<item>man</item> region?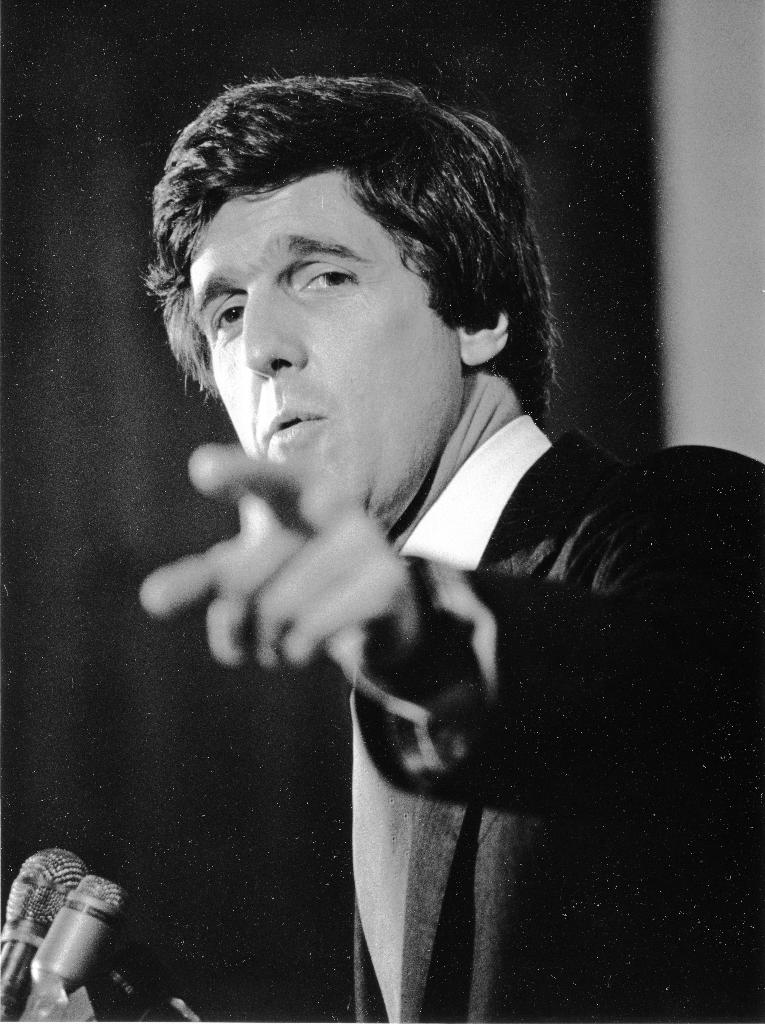
<bbox>80, 40, 713, 992</bbox>
